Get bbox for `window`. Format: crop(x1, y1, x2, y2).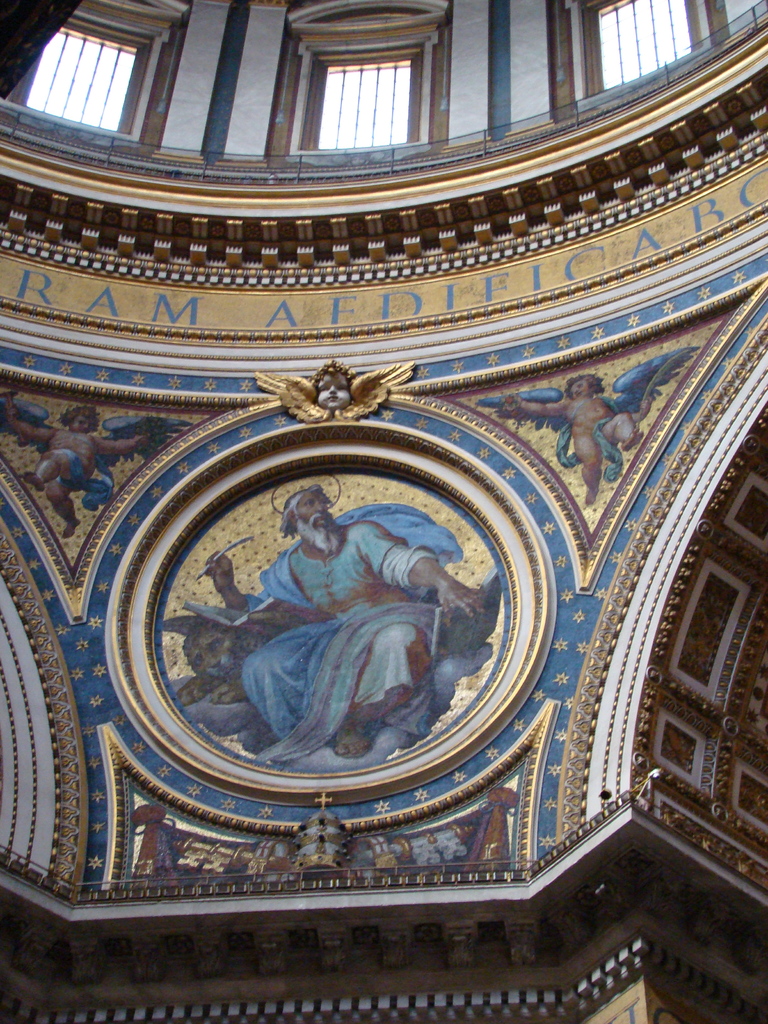
crop(19, 24, 158, 129).
